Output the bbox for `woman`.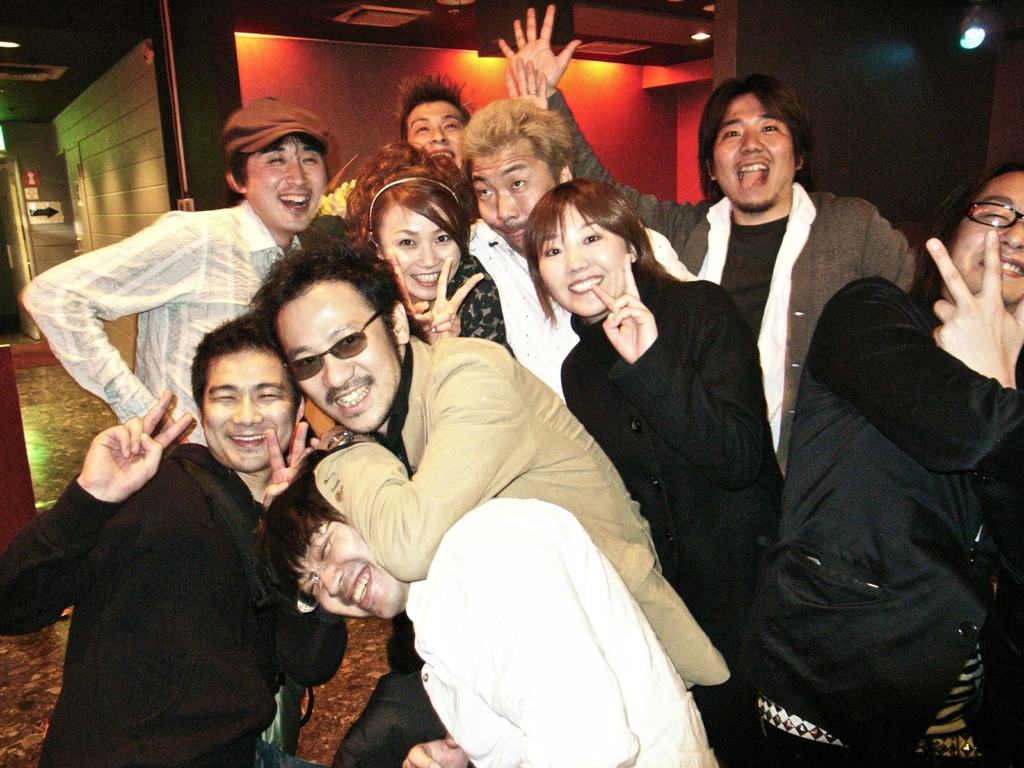
l=338, t=139, r=522, b=378.
